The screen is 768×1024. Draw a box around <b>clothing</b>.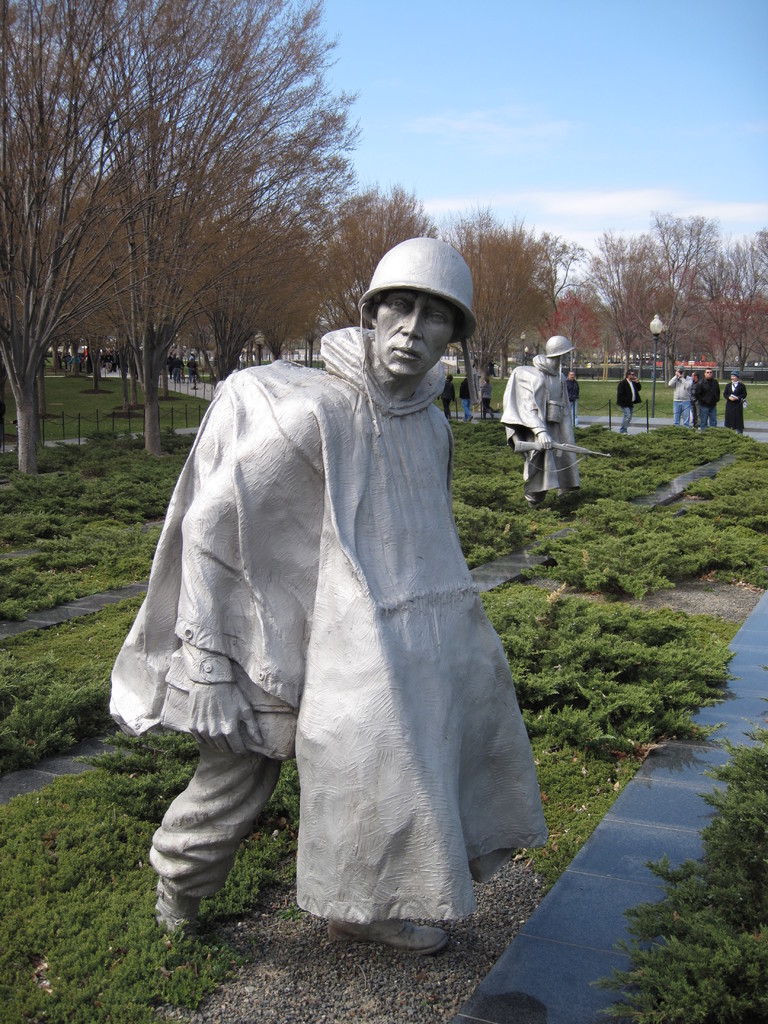
pyautogui.locateOnScreen(136, 300, 547, 927).
